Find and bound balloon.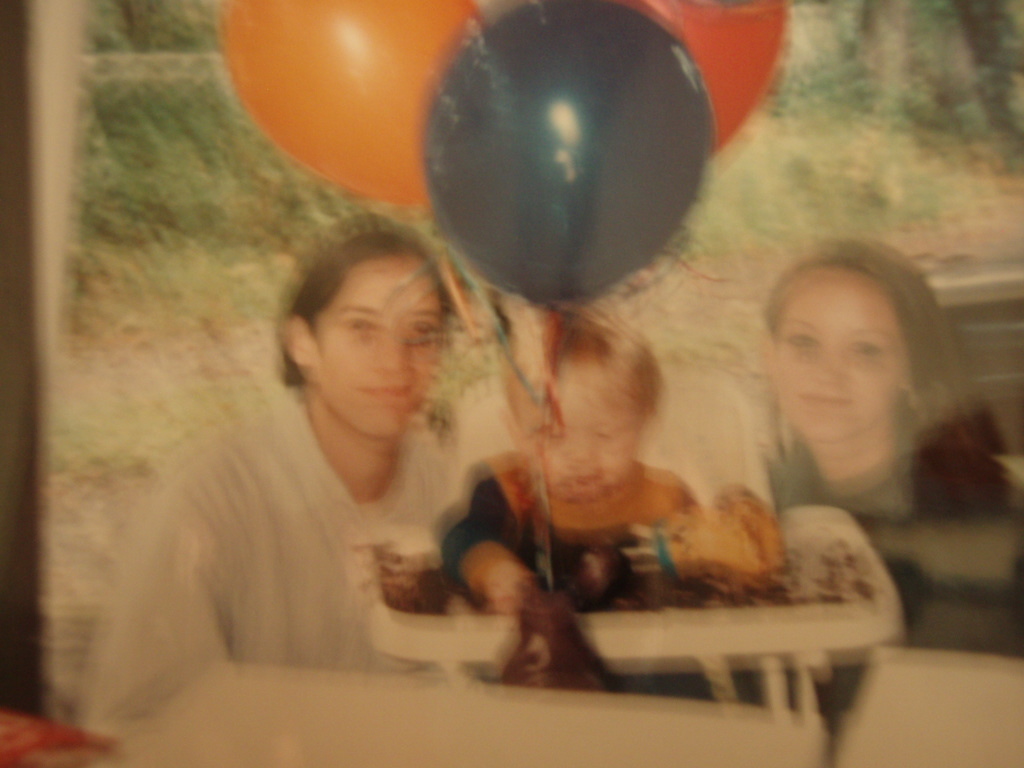
Bound: 634,0,789,160.
